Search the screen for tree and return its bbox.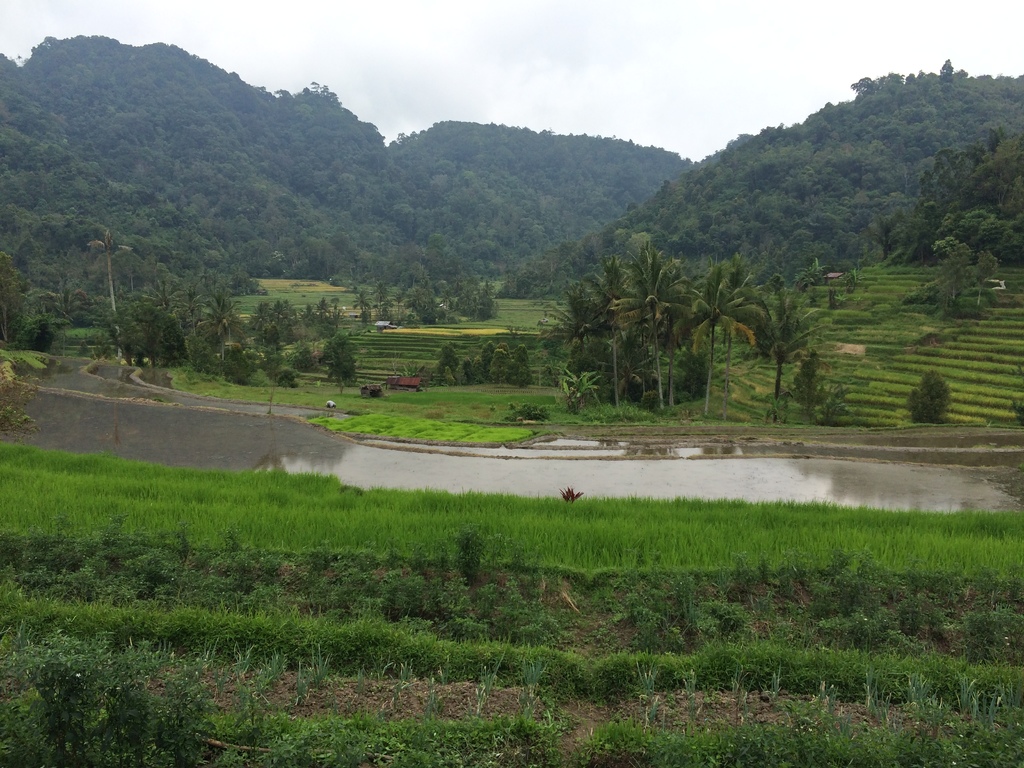
Found: locate(308, 323, 361, 388).
